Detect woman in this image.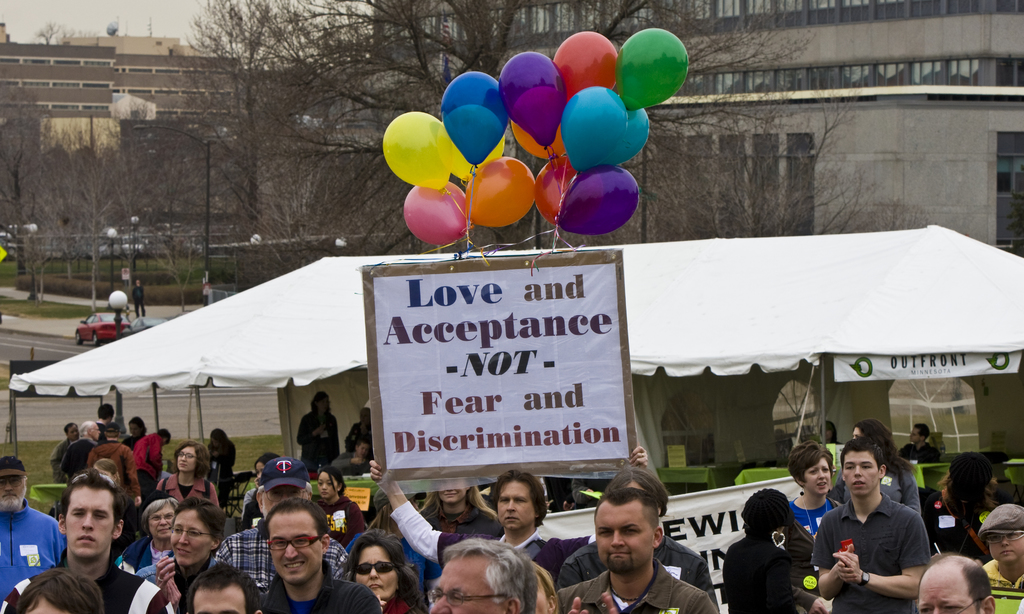
Detection: x1=417 y1=473 x2=508 y2=538.
